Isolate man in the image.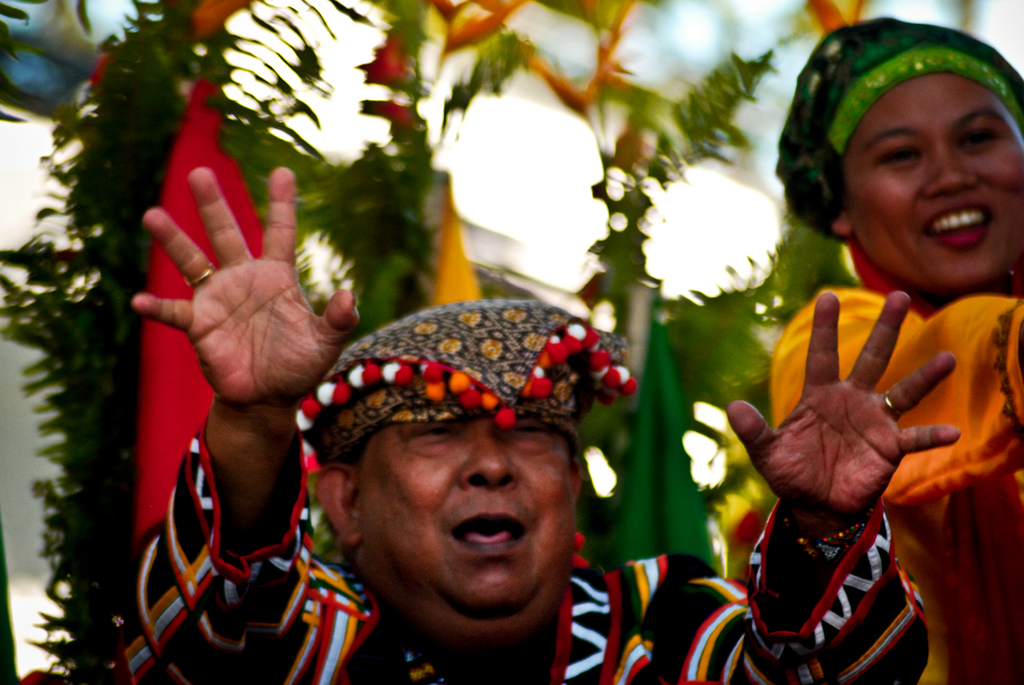
Isolated region: detection(104, 165, 960, 684).
